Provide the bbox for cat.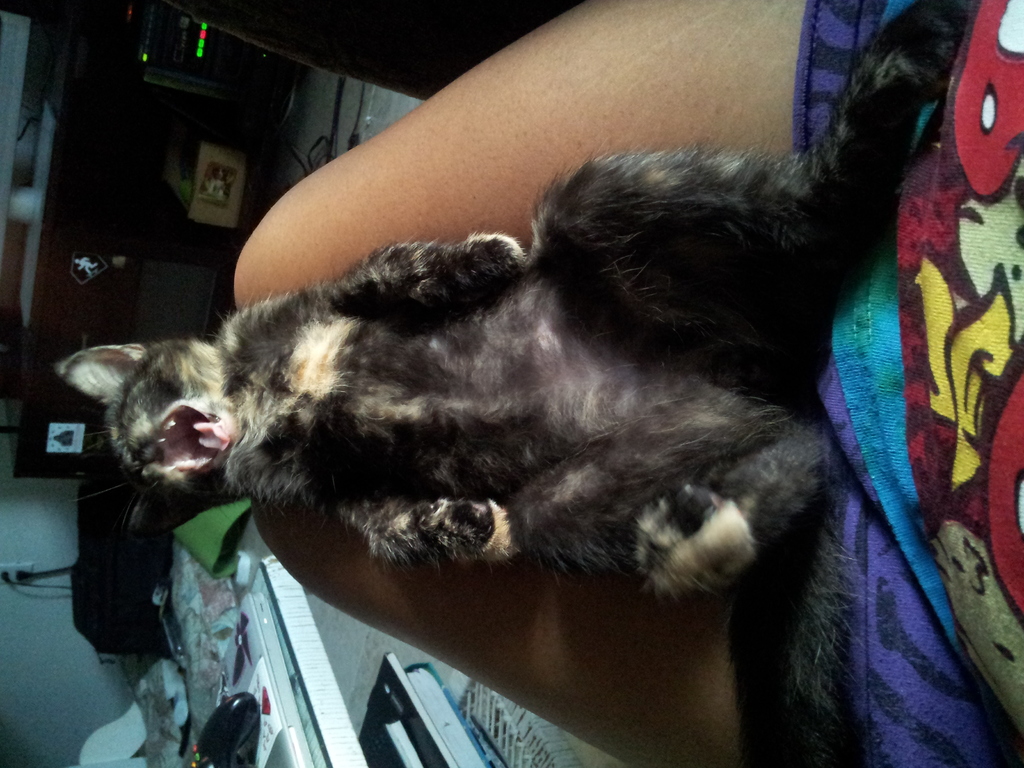
region(45, 0, 960, 767).
